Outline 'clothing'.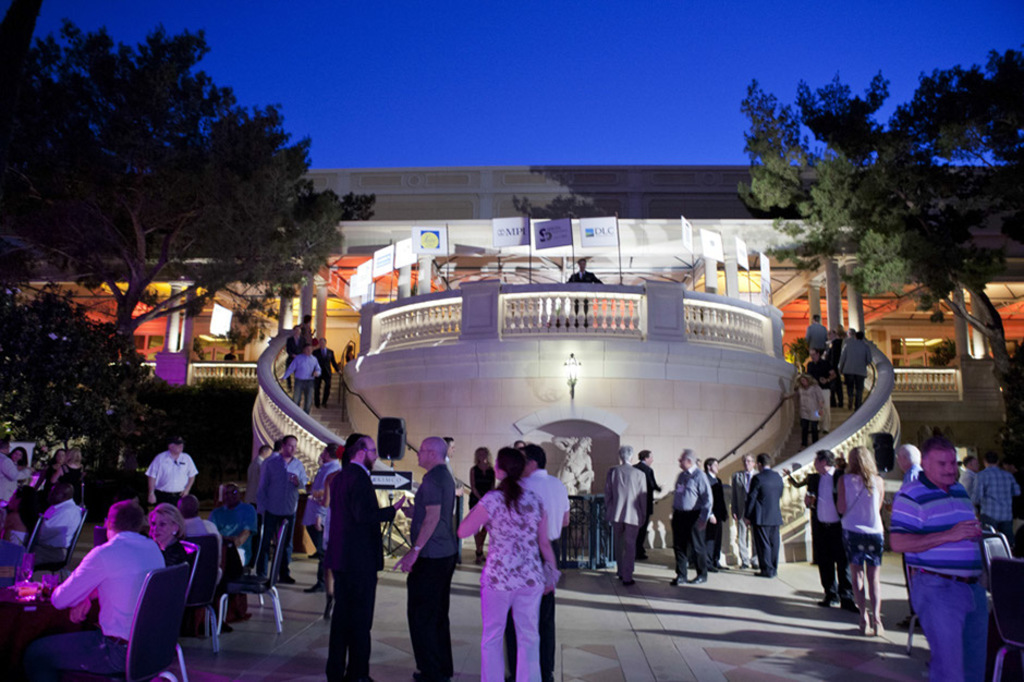
Outline: BBox(831, 333, 842, 399).
